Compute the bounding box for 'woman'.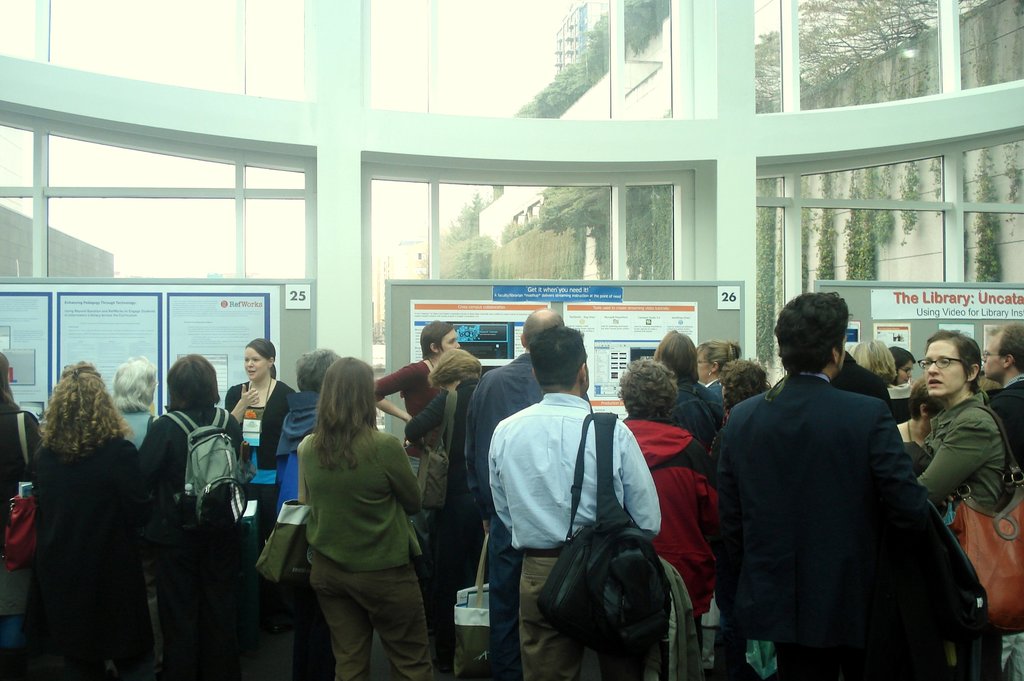
268:342:439:680.
